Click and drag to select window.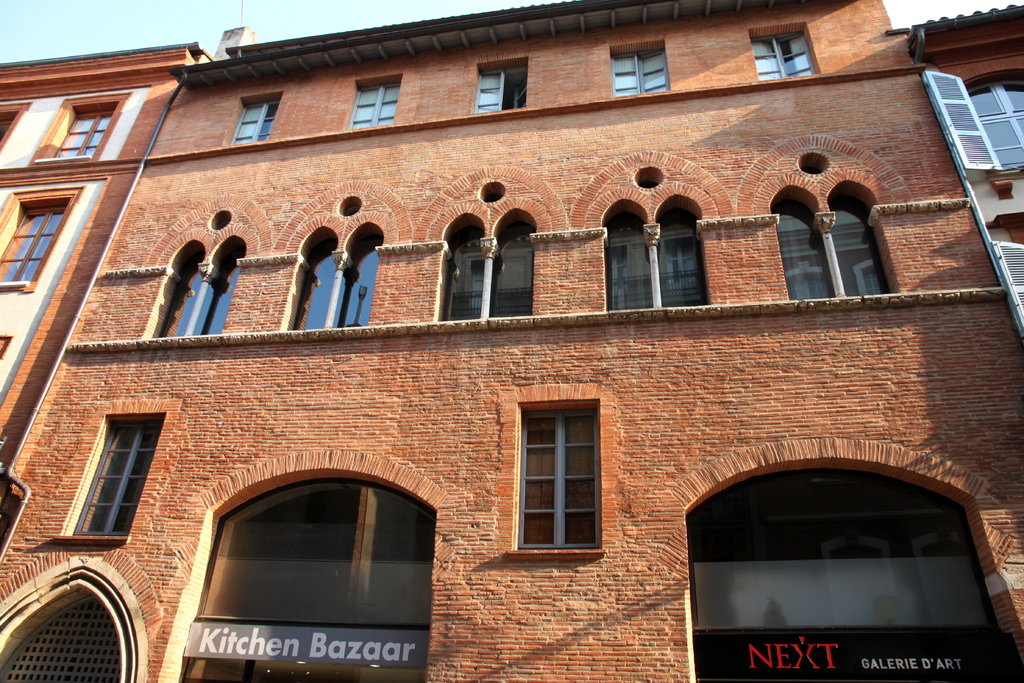
Selection: l=682, t=438, r=1023, b=682.
